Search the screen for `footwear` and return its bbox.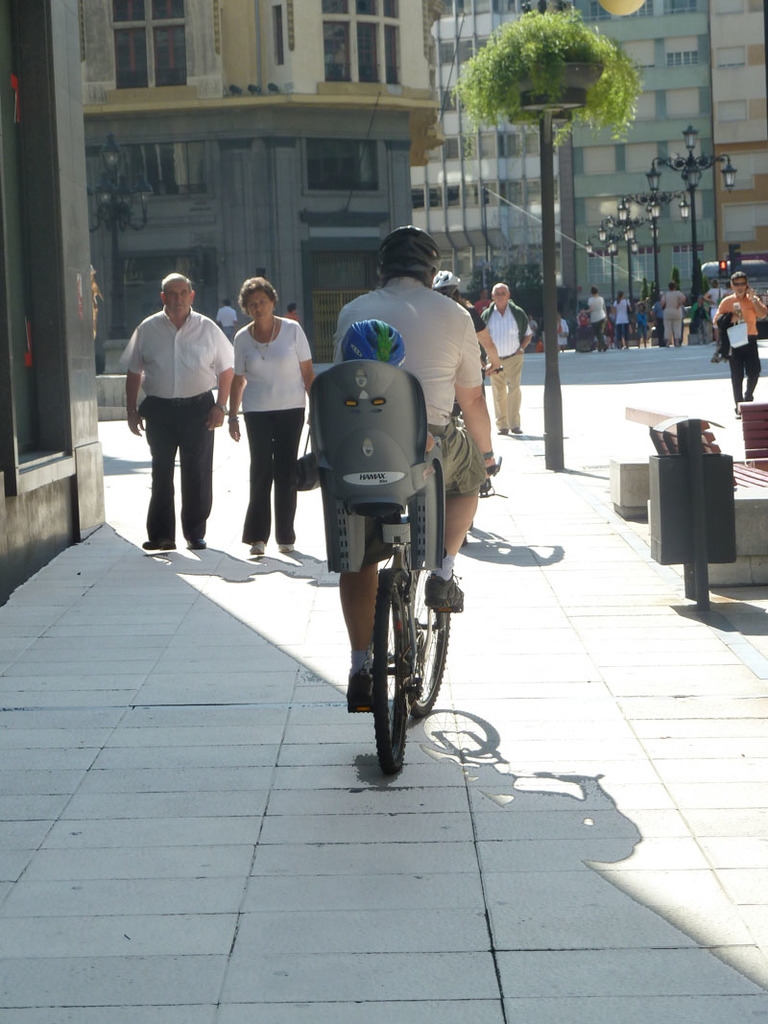
Found: detection(422, 577, 466, 614).
